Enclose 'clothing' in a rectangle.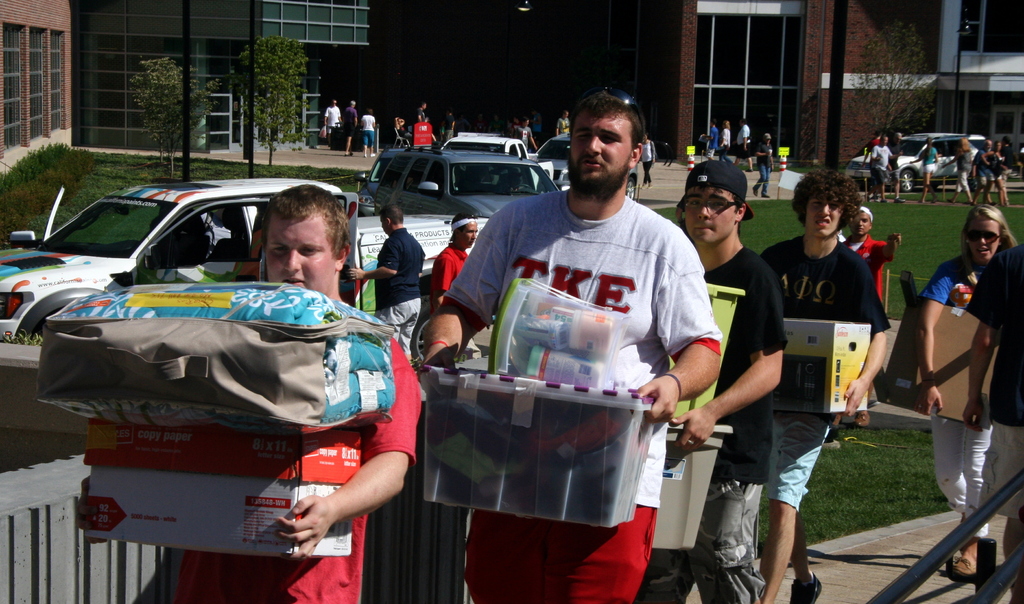
444/186/727/603.
